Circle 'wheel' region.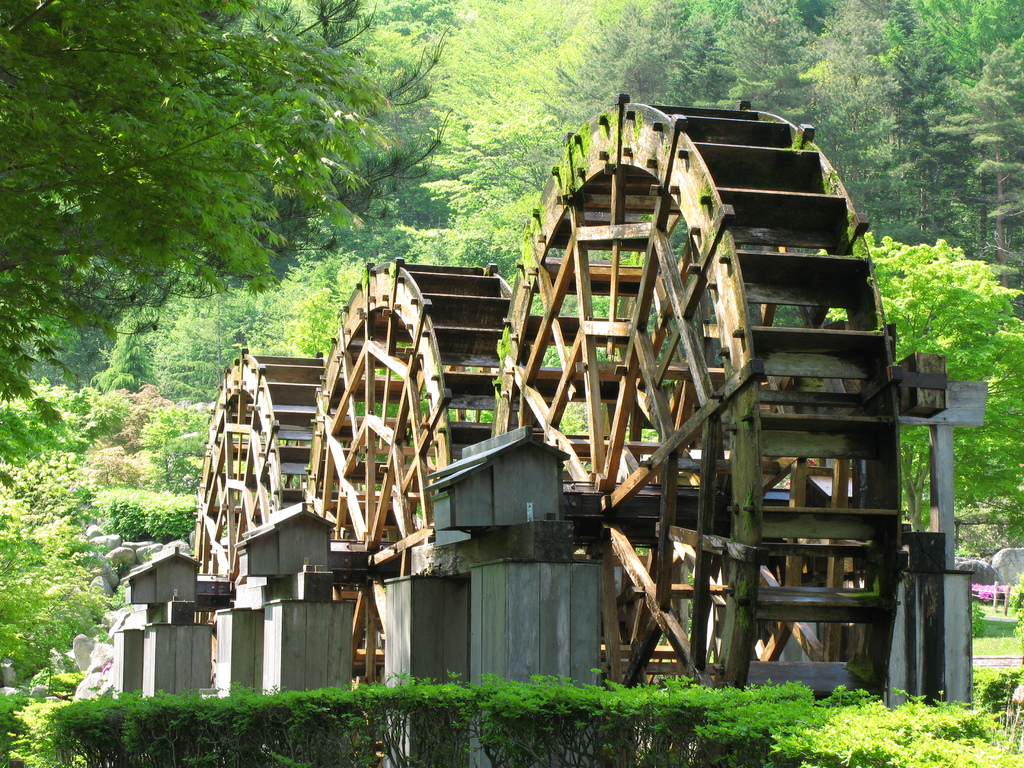
Region: (301, 253, 511, 691).
